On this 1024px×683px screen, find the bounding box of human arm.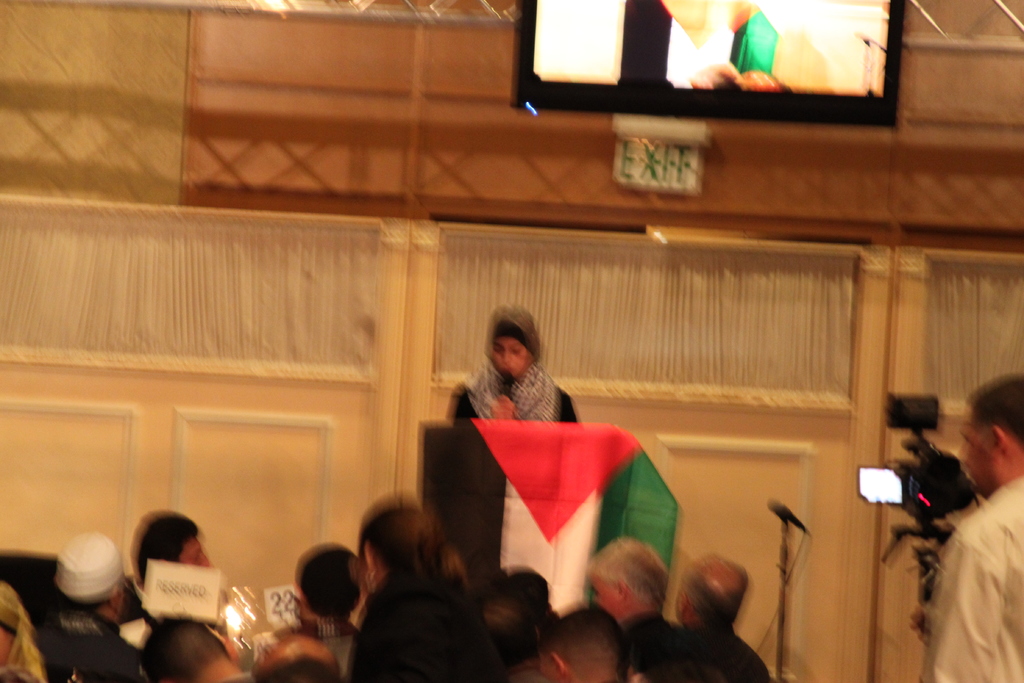
Bounding box: 913:531:1007:682.
